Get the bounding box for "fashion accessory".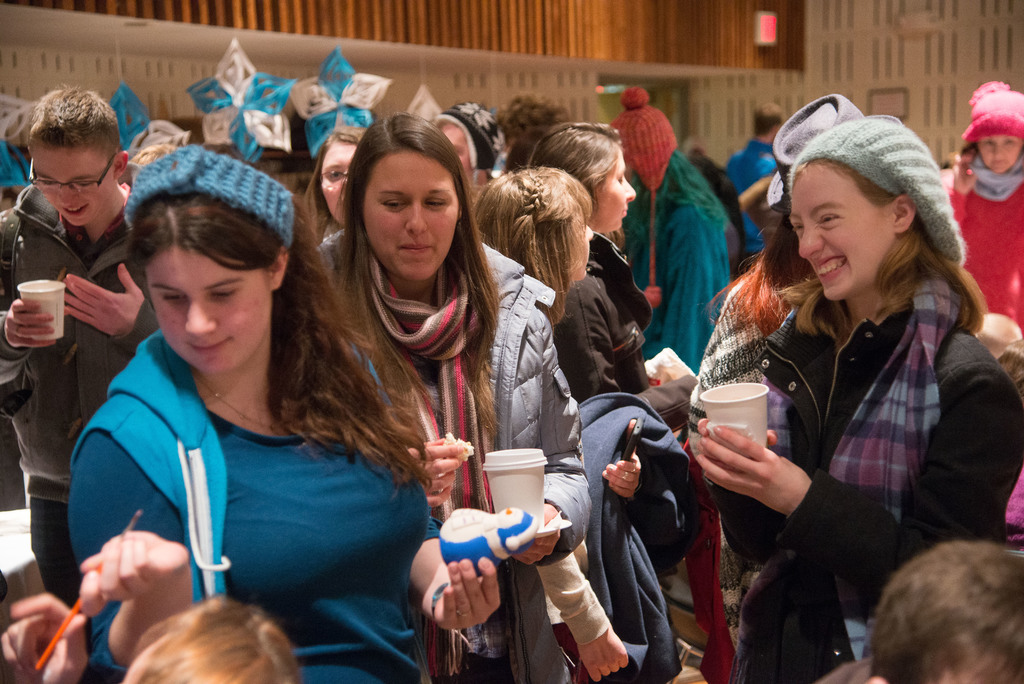
123/140/298/250.
